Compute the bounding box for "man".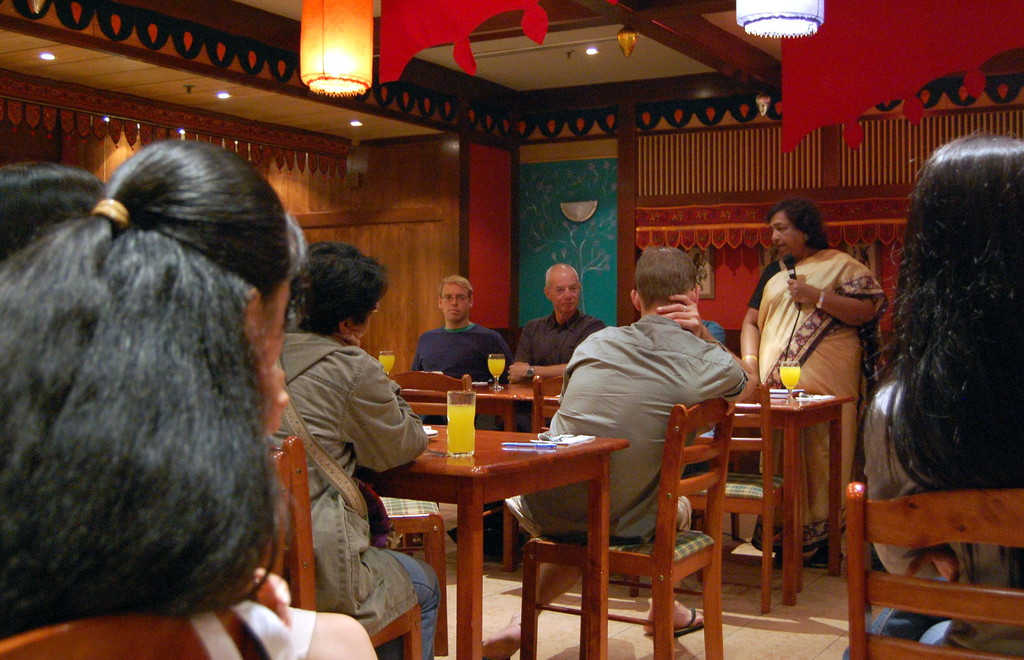
l=507, t=264, r=605, b=387.
